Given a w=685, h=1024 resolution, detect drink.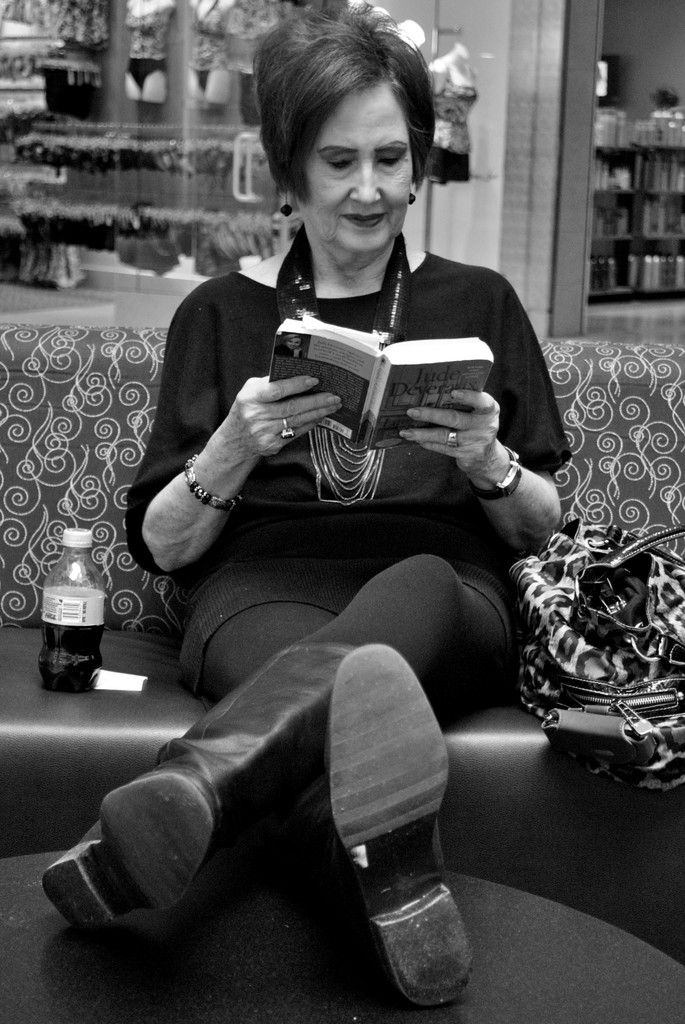
region(31, 538, 103, 691).
